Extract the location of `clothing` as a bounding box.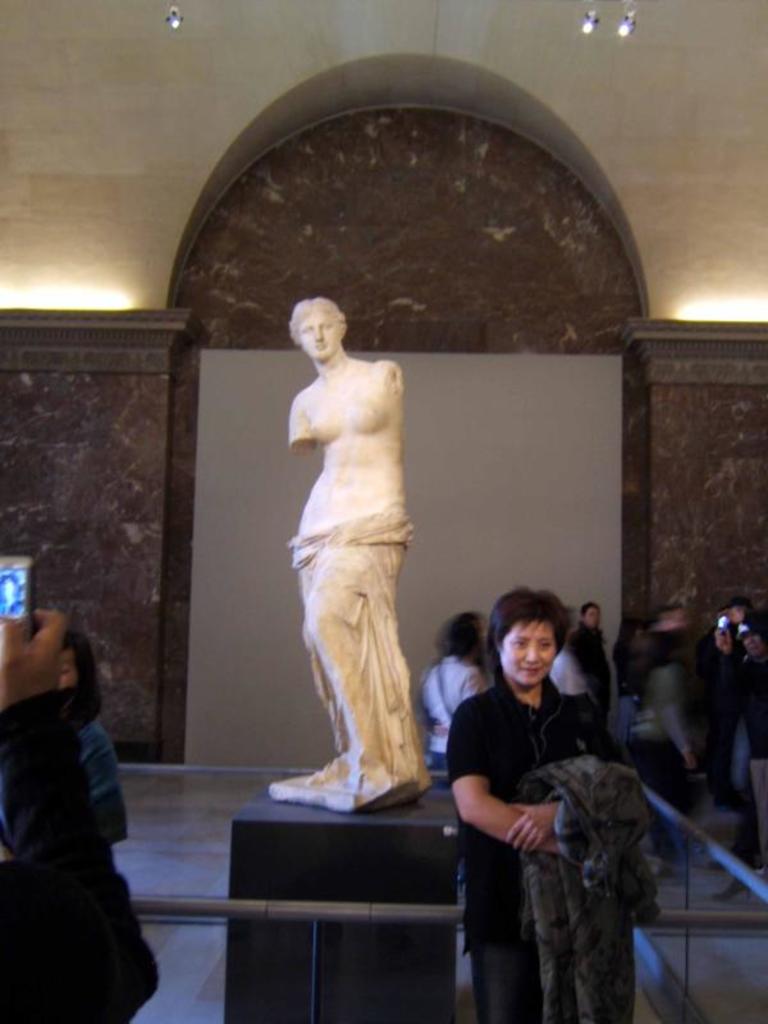
[x1=74, y1=719, x2=133, y2=851].
